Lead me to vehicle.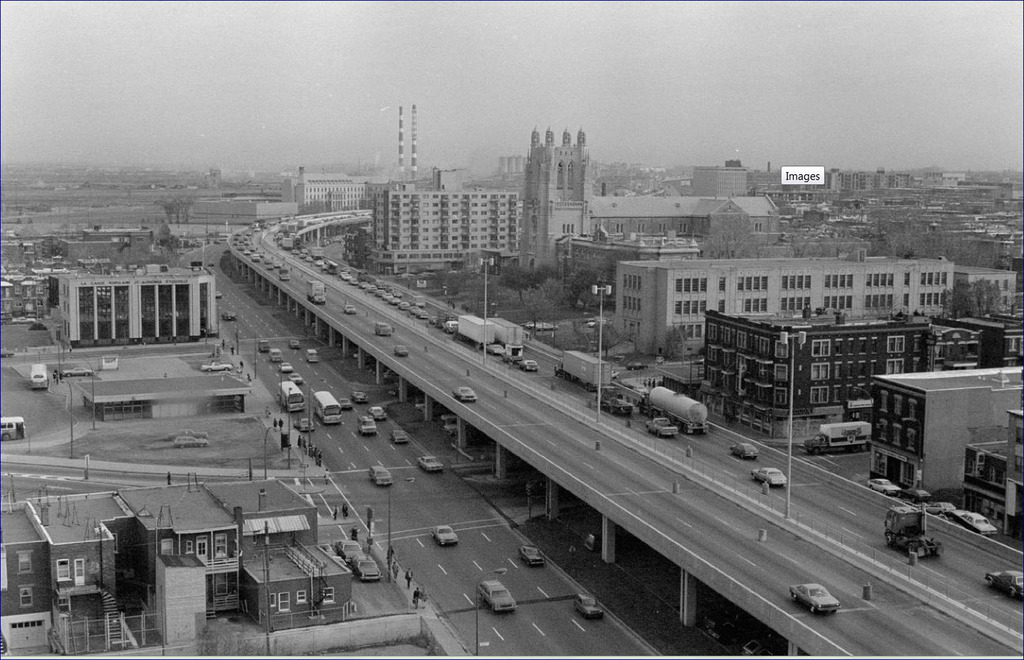
Lead to bbox(388, 388, 402, 398).
